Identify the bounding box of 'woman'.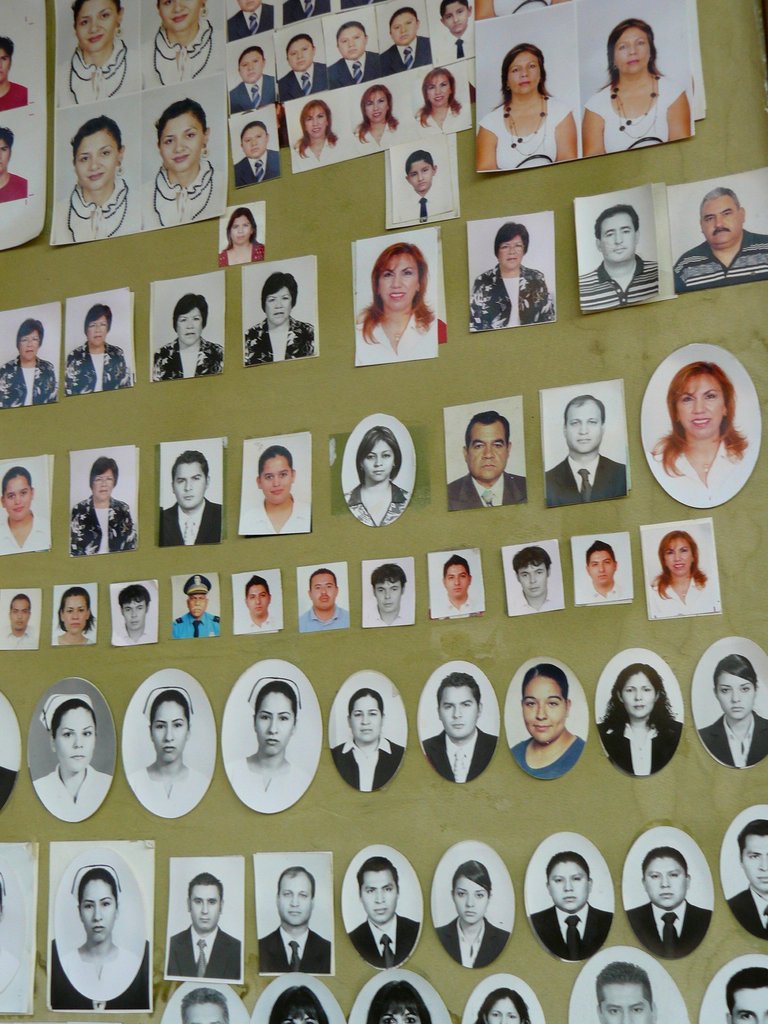
x1=129, y1=685, x2=210, y2=818.
